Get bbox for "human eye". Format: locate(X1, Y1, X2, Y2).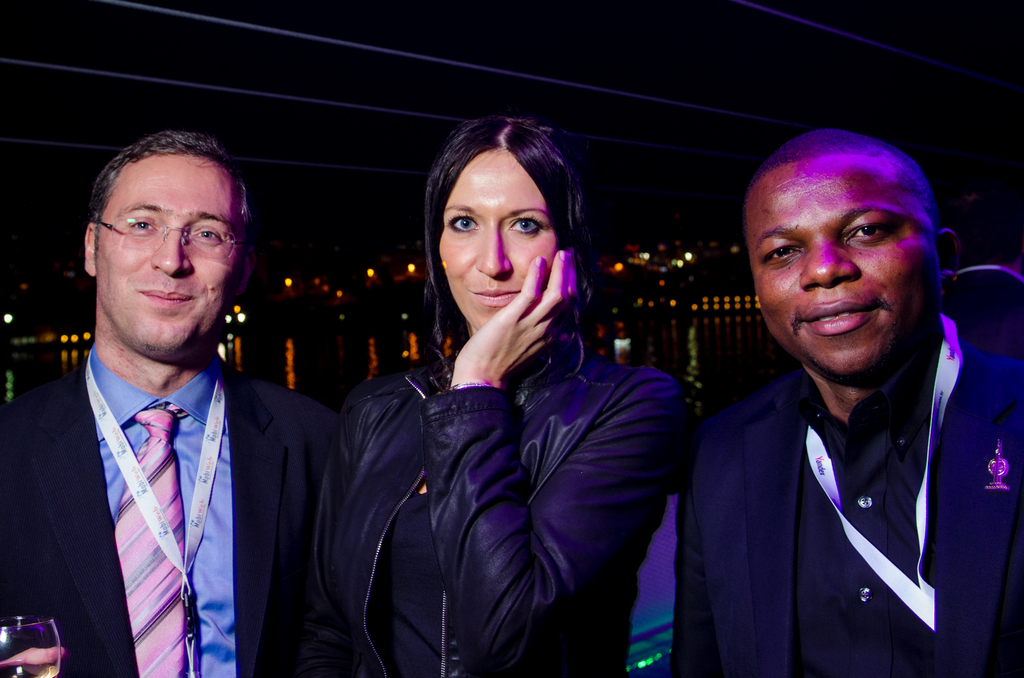
locate(194, 222, 225, 248).
